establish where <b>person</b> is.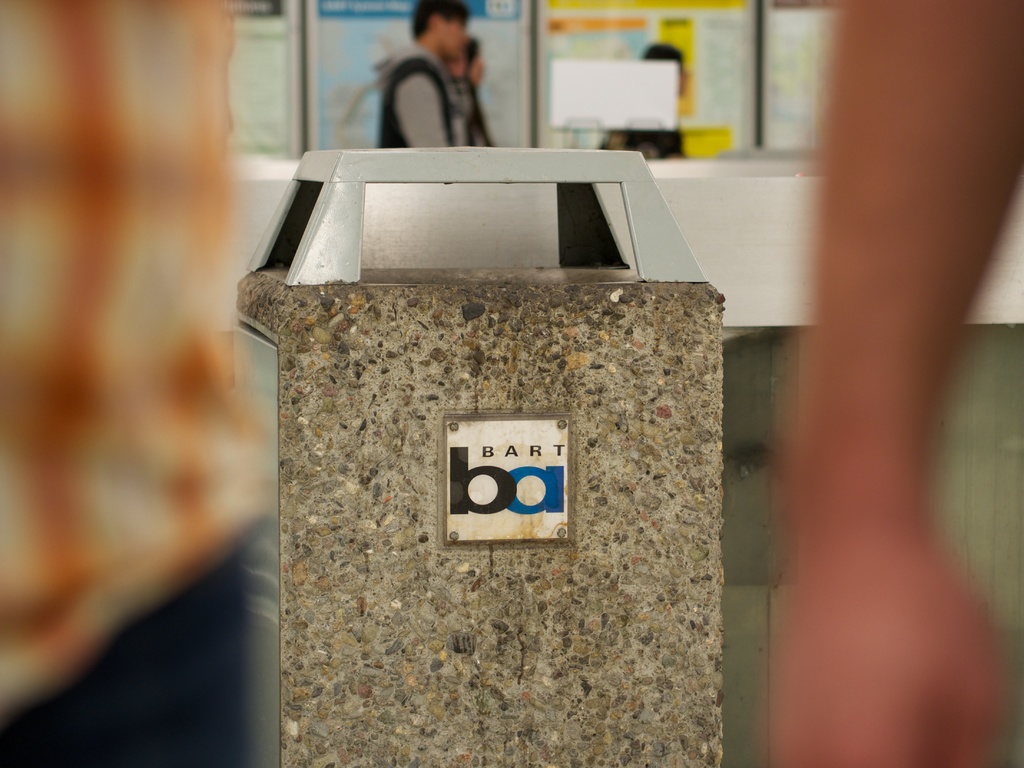
Established at locate(378, 0, 470, 149).
